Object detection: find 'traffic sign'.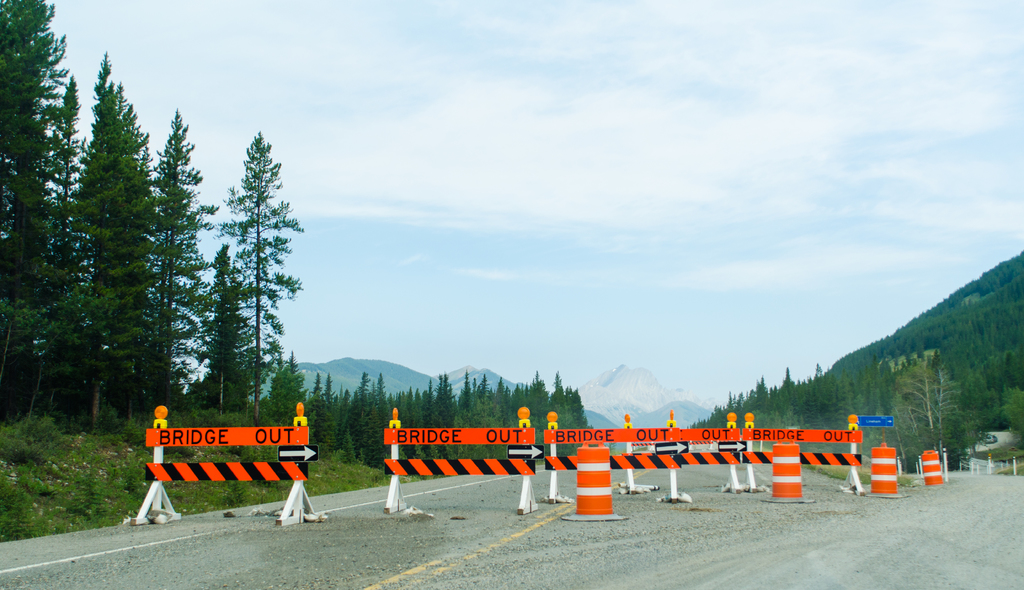
rect(279, 444, 315, 463).
